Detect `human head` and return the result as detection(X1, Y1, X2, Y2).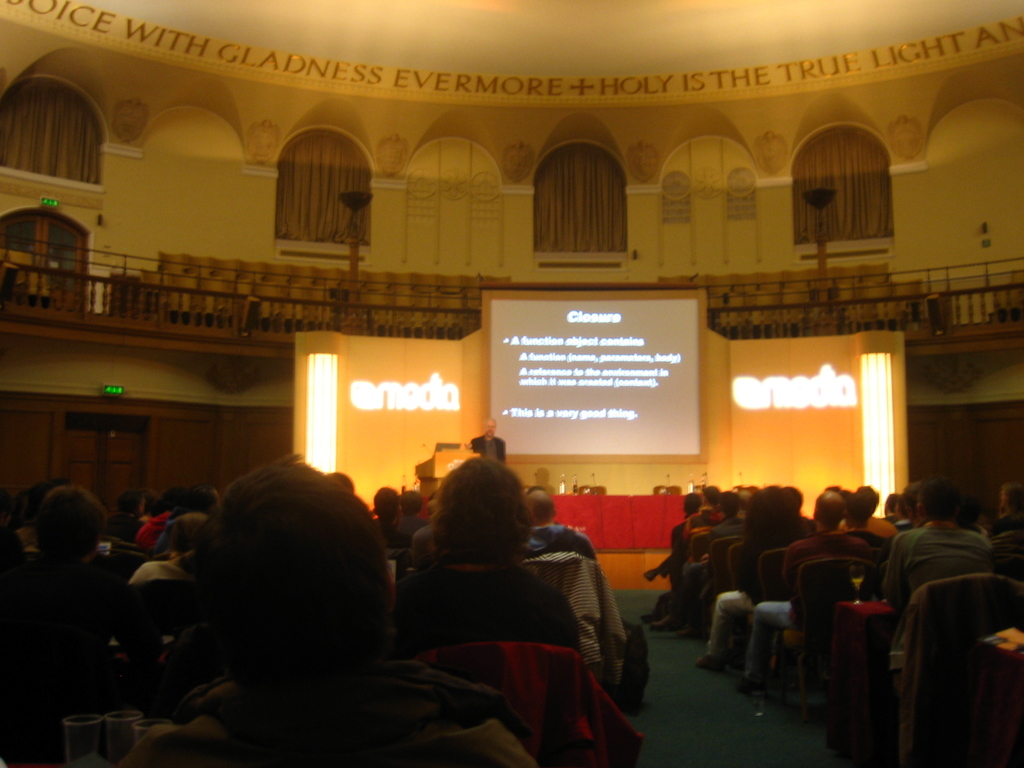
detection(529, 487, 555, 524).
